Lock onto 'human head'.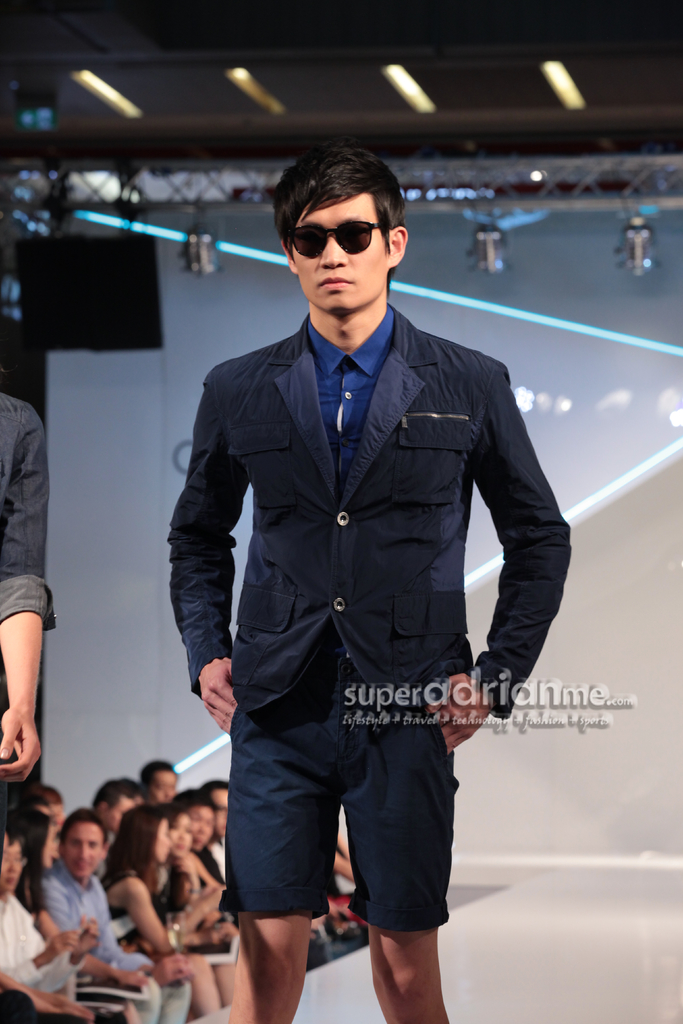
Locked: pyautogui.locateOnScreen(26, 781, 65, 830).
